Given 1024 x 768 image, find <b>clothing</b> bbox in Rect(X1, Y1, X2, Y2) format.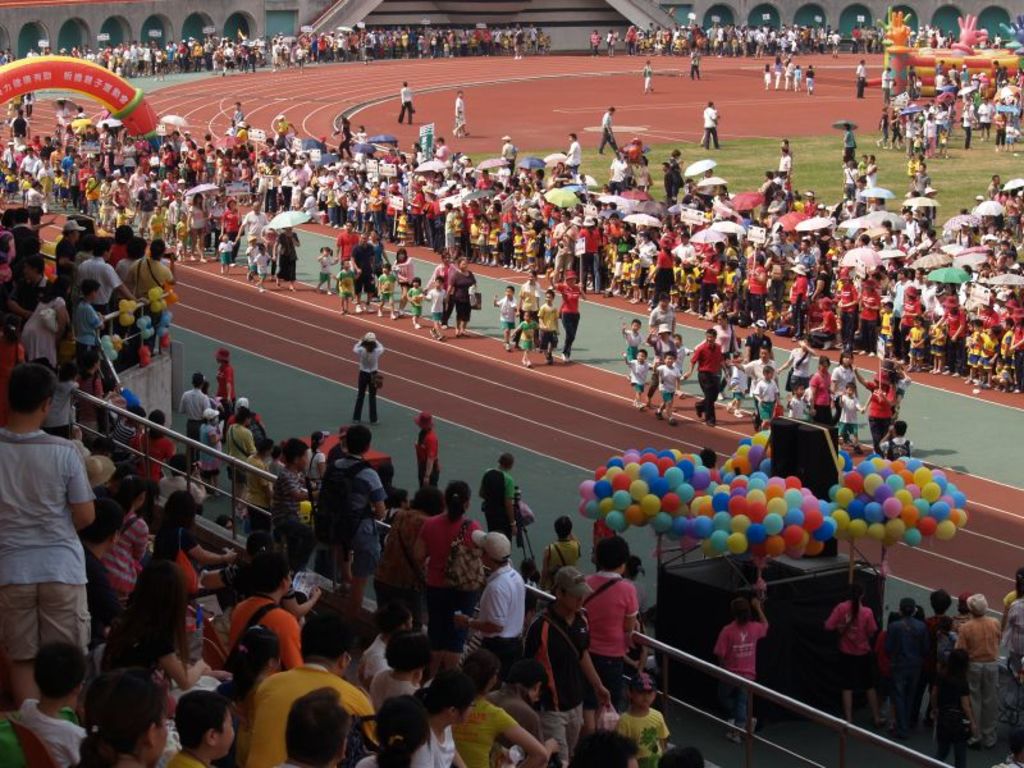
Rect(714, 616, 768, 724).
